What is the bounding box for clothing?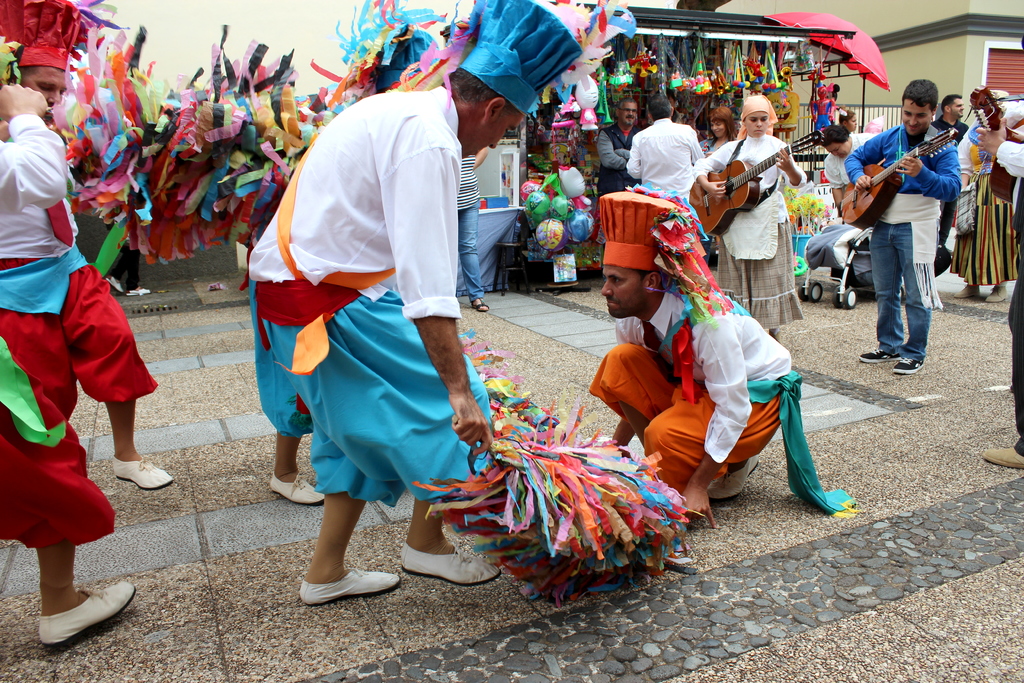
[456,154,484,304].
